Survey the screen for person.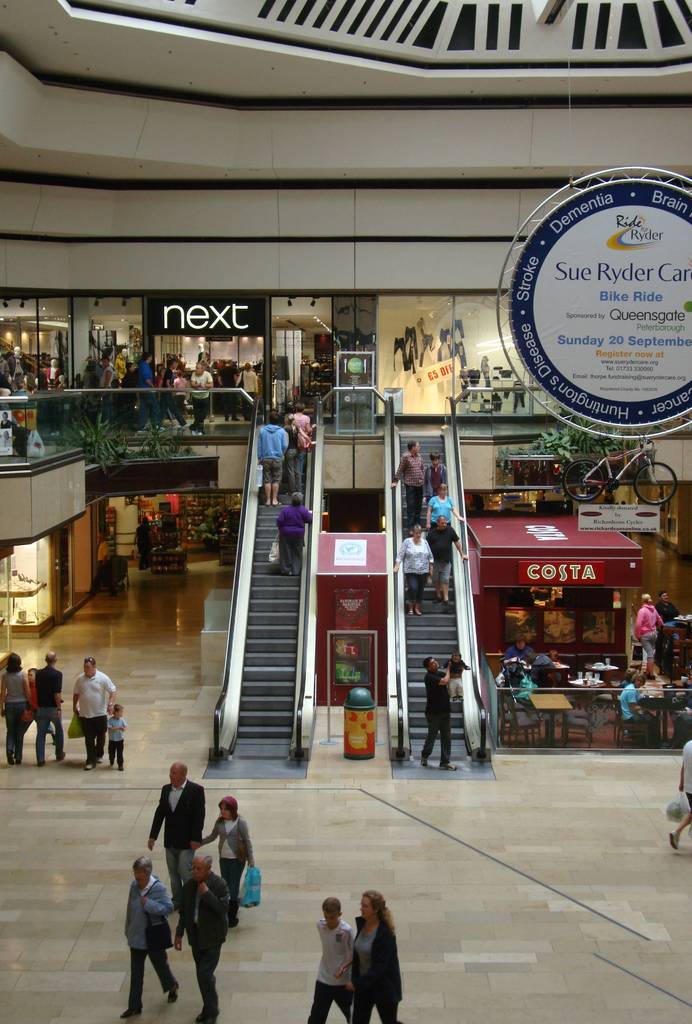
Survey found: 179, 846, 231, 1023.
